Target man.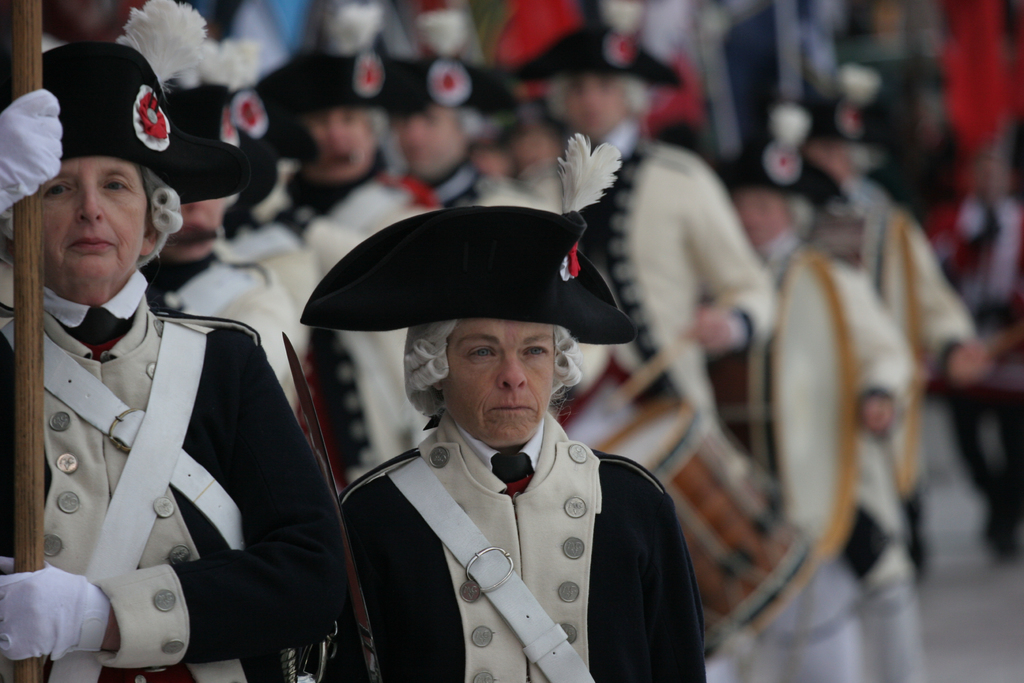
Target region: box(5, 63, 321, 682).
